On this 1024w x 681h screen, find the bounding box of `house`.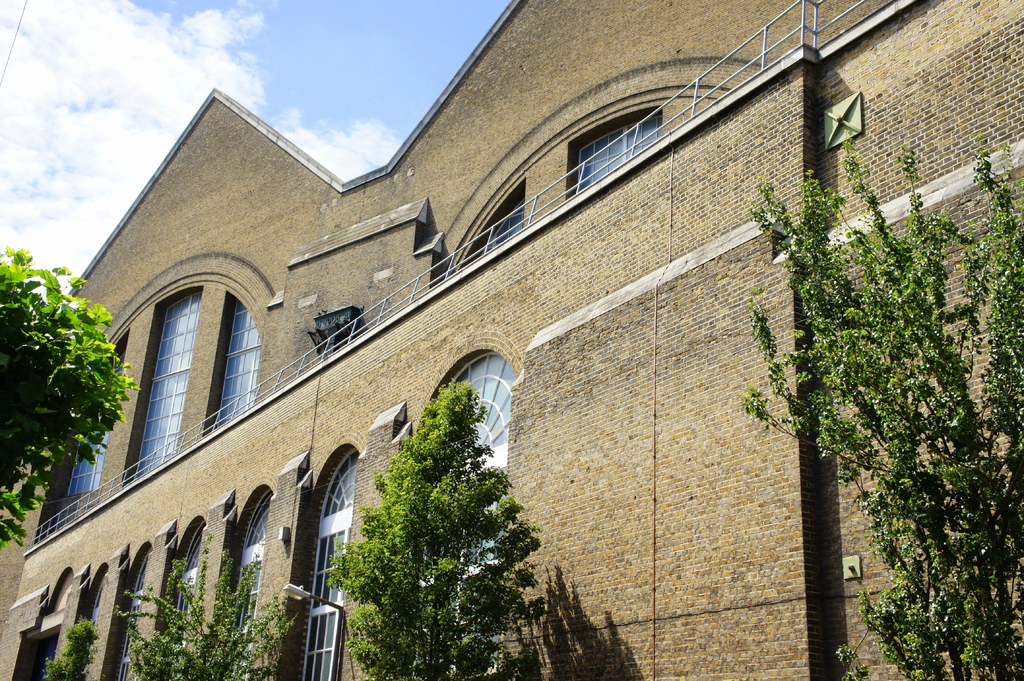
Bounding box: l=0, t=0, r=1023, b=680.
